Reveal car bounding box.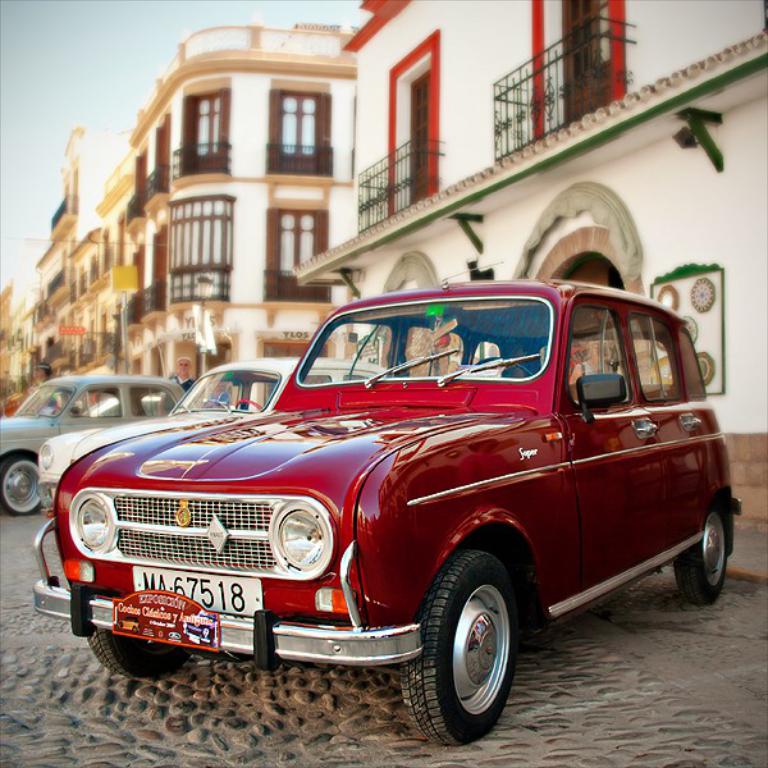
Revealed: bbox(0, 381, 183, 509).
